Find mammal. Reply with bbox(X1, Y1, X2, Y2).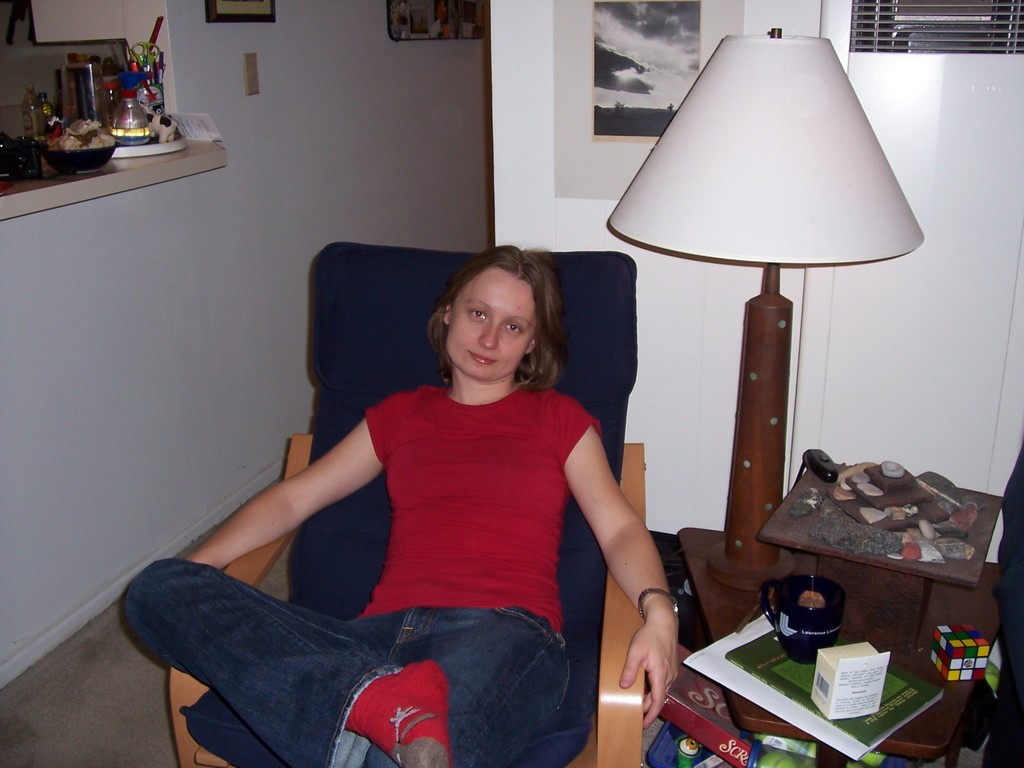
bbox(173, 283, 690, 714).
